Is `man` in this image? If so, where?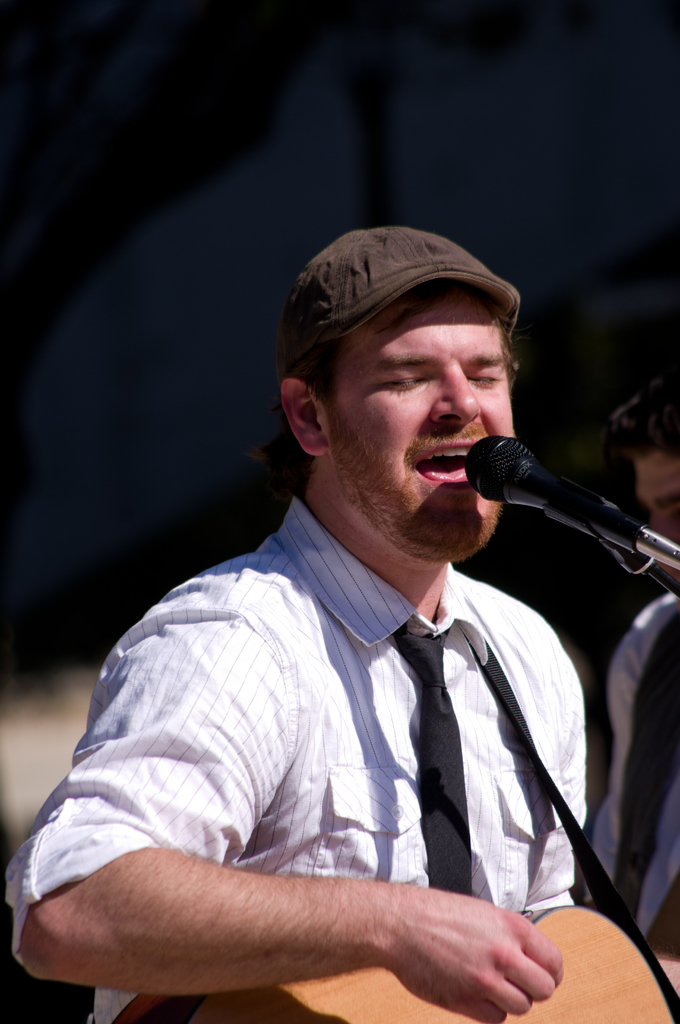
Yes, at [588, 370, 679, 959].
